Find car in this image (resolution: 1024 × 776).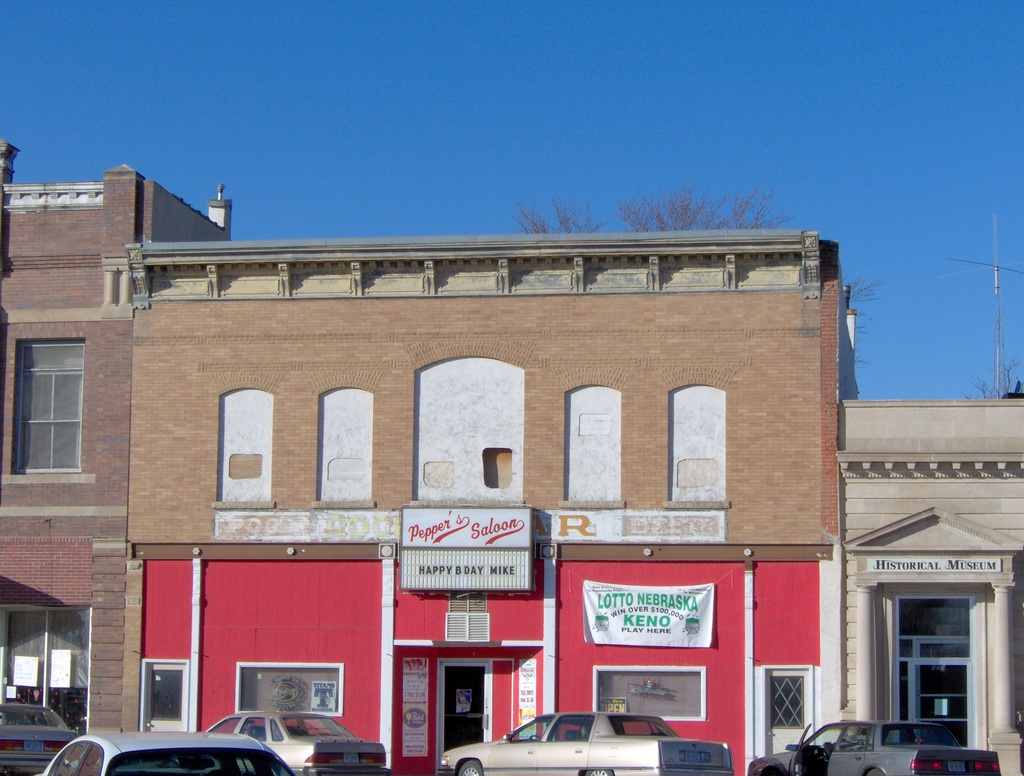
{"x1": 749, "y1": 720, "x2": 1000, "y2": 775}.
